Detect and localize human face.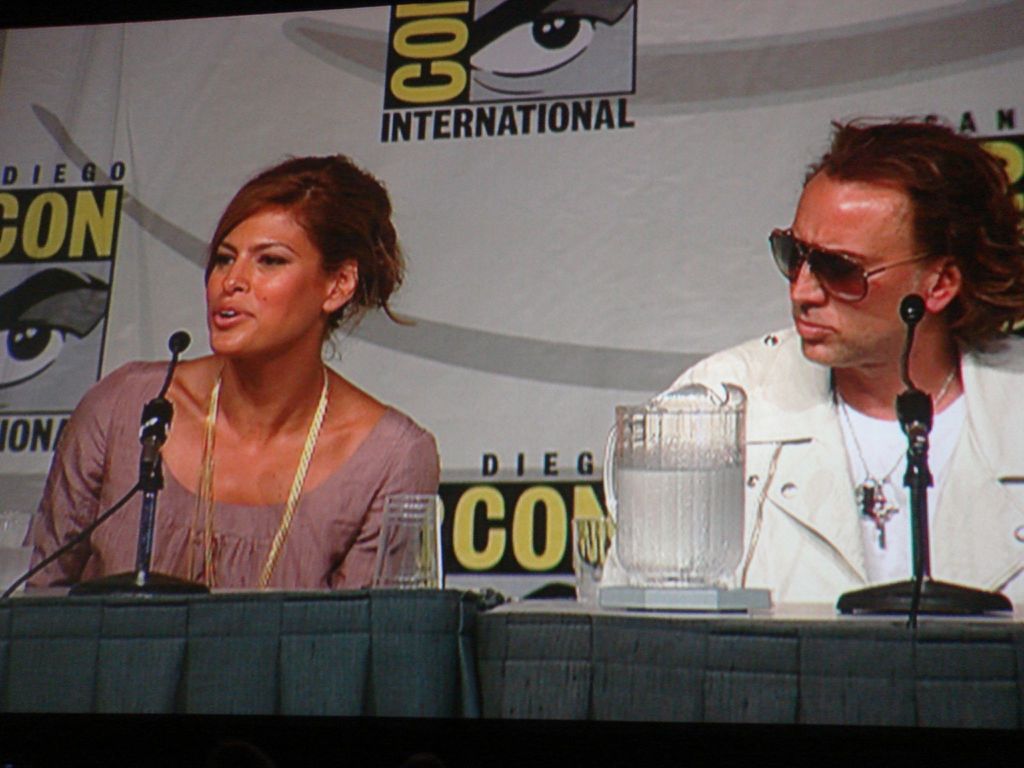
Localized at (left=788, top=169, right=927, bottom=367).
